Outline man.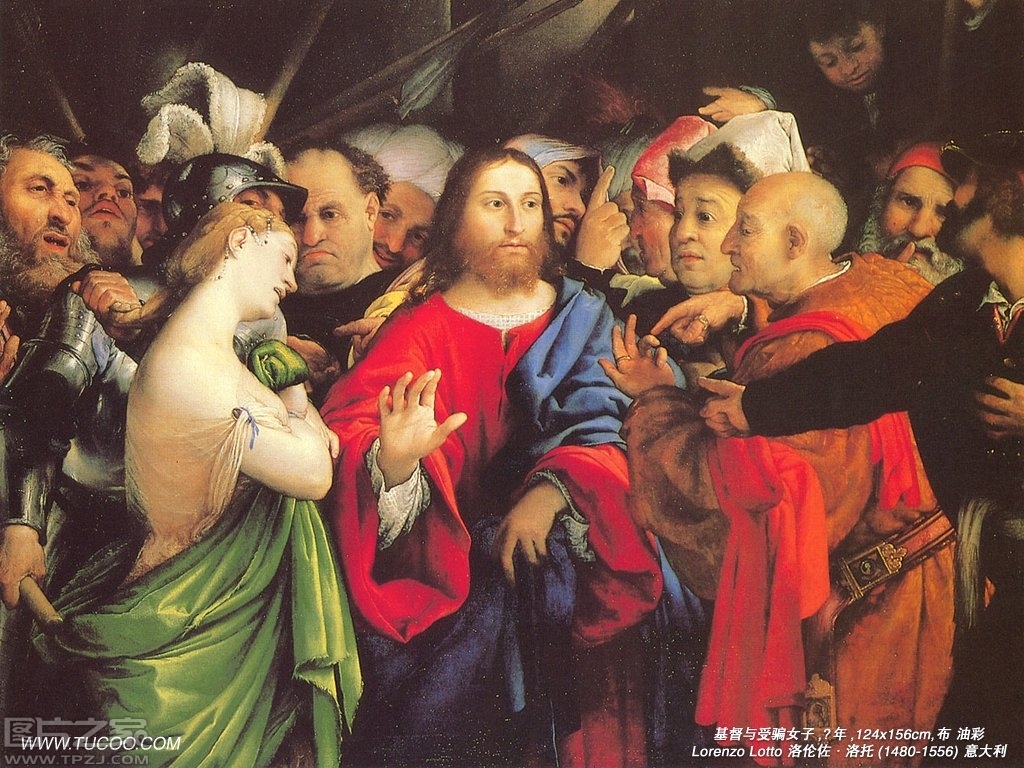
Outline: BBox(275, 136, 399, 399).
